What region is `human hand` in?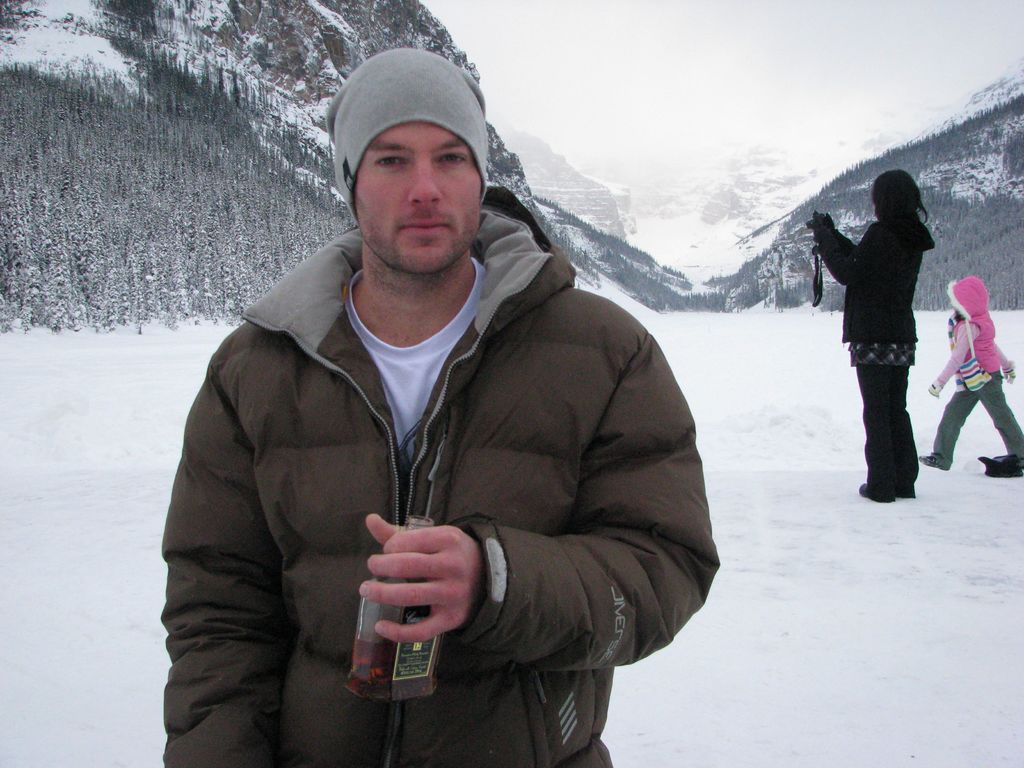
x1=362 y1=525 x2=481 y2=641.
